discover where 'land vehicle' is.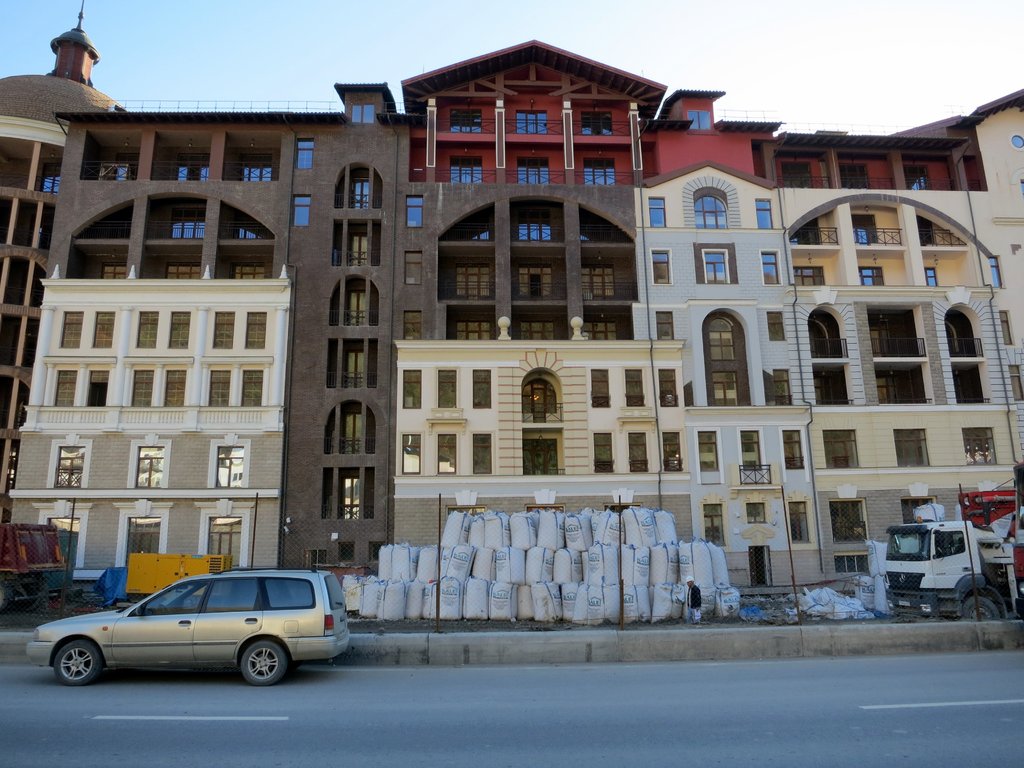
Discovered at Rect(0, 521, 70, 621).
